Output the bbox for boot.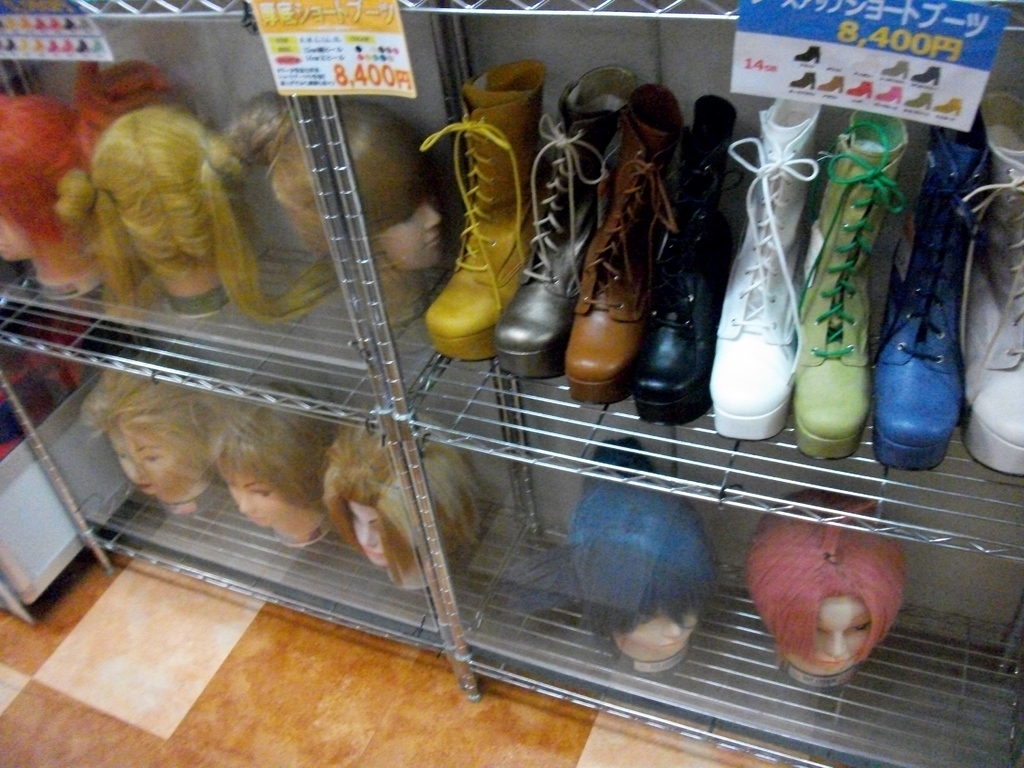
box=[641, 87, 756, 423].
